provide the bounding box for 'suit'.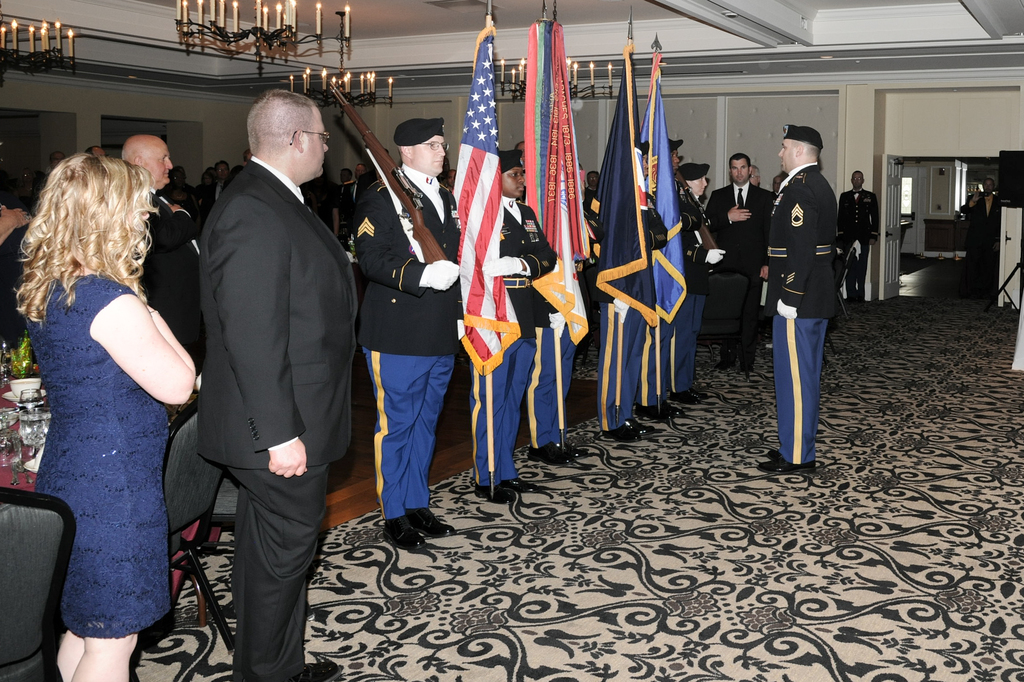
[525,223,582,451].
